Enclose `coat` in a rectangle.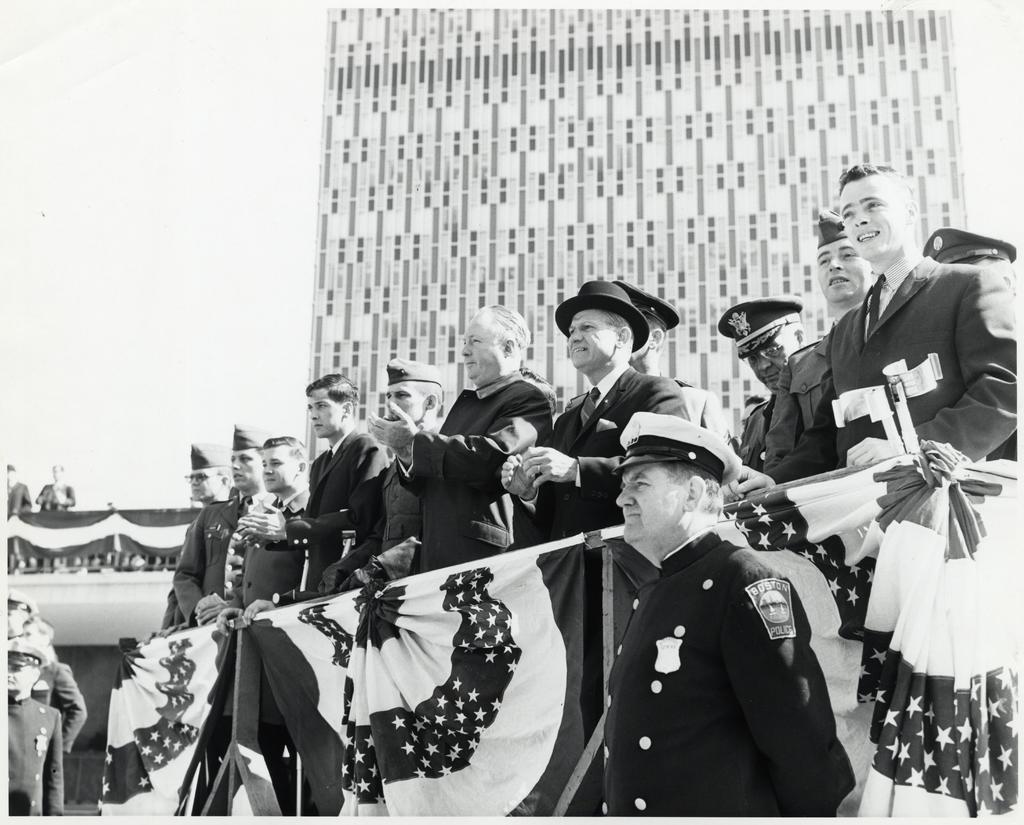
bbox(38, 662, 93, 758).
